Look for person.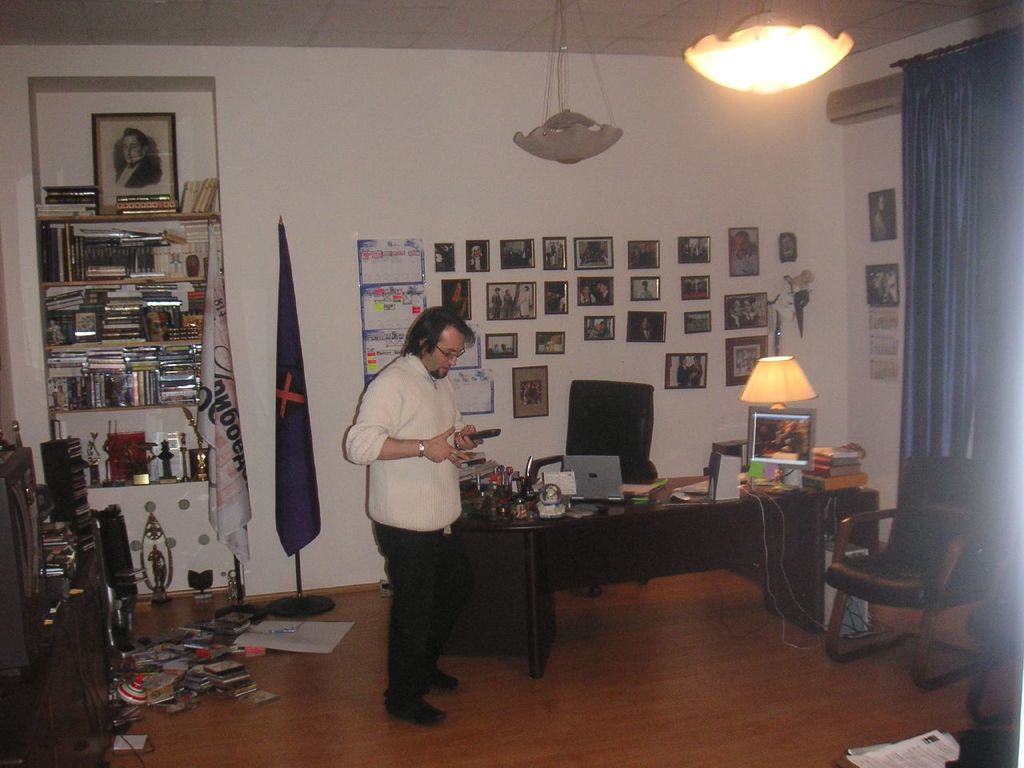
Found: {"x1": 546, "y1": 331, "x2": 562, "y2": 350}.
